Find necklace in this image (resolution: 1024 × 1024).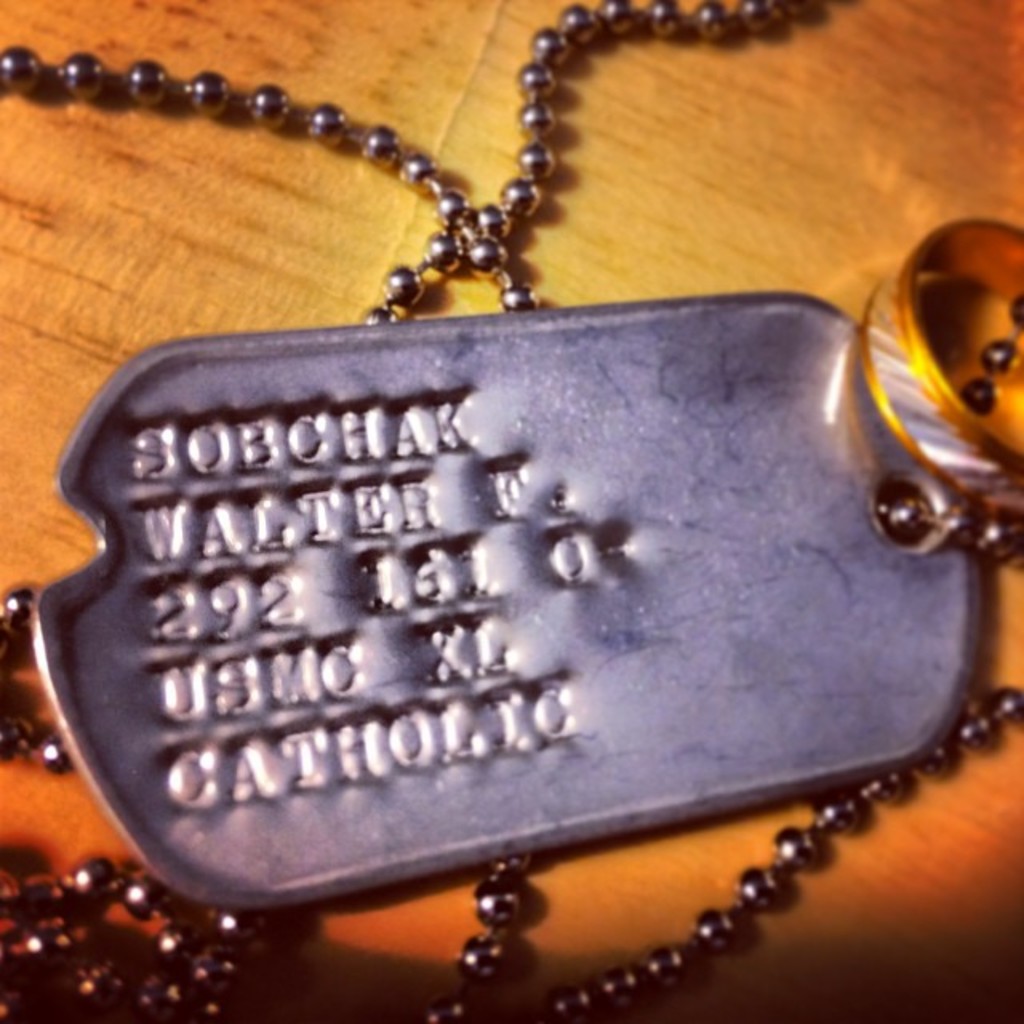
l=0, t=0, r=1022, b=1022.
